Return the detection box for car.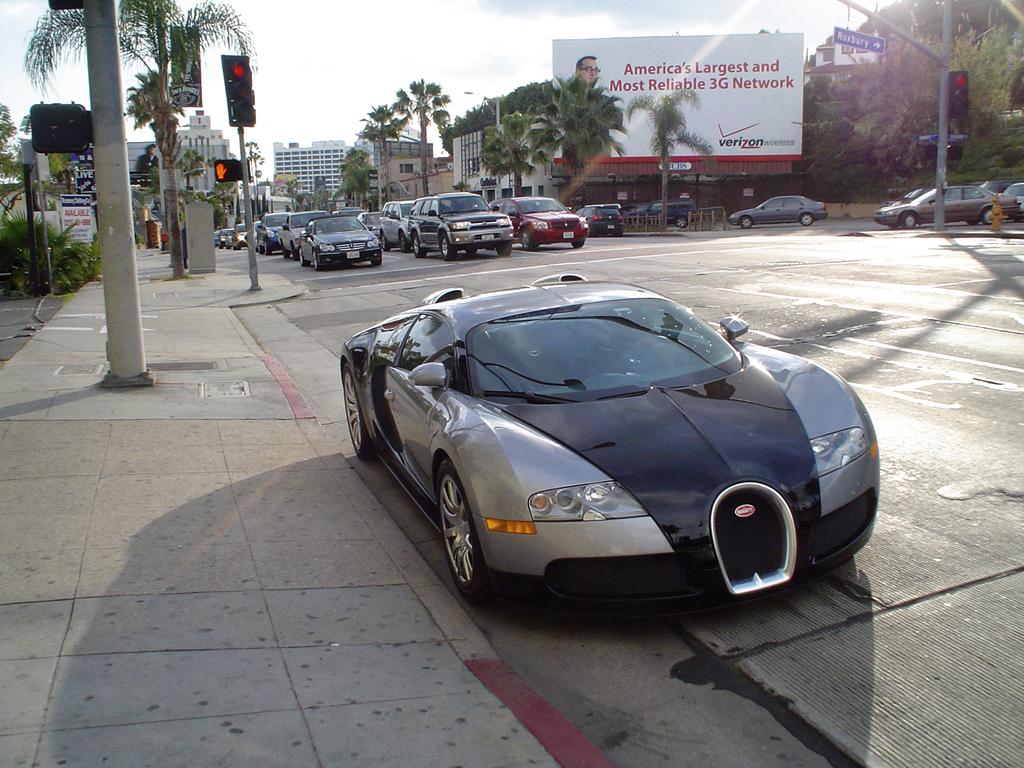
locate(408, 193, 515, 263).
